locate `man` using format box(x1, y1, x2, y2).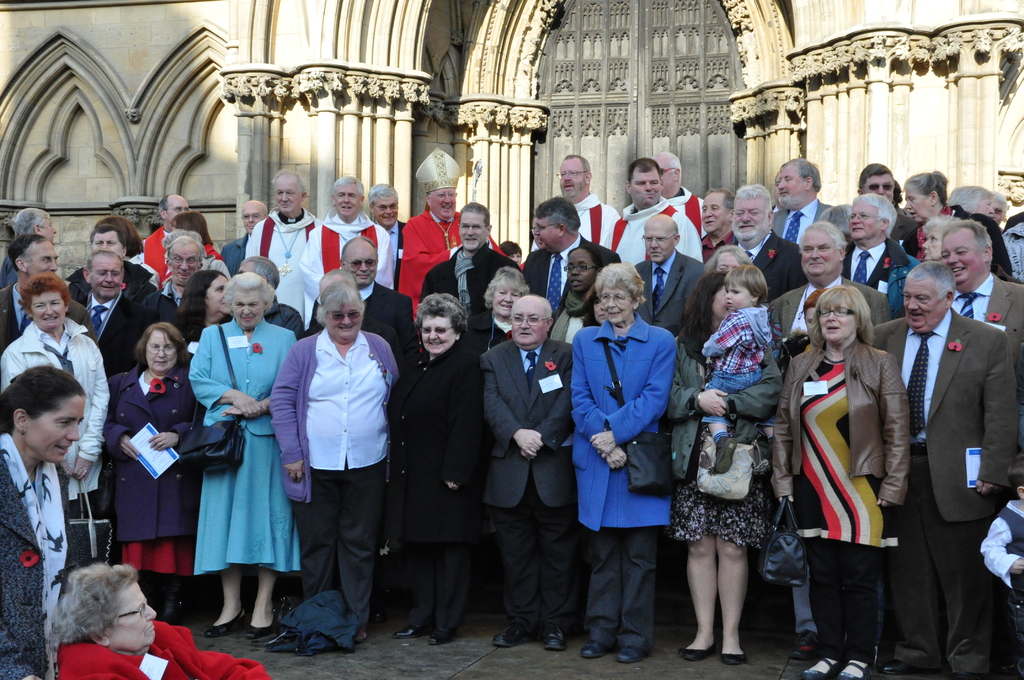
box(628, 212, 708, 334).
